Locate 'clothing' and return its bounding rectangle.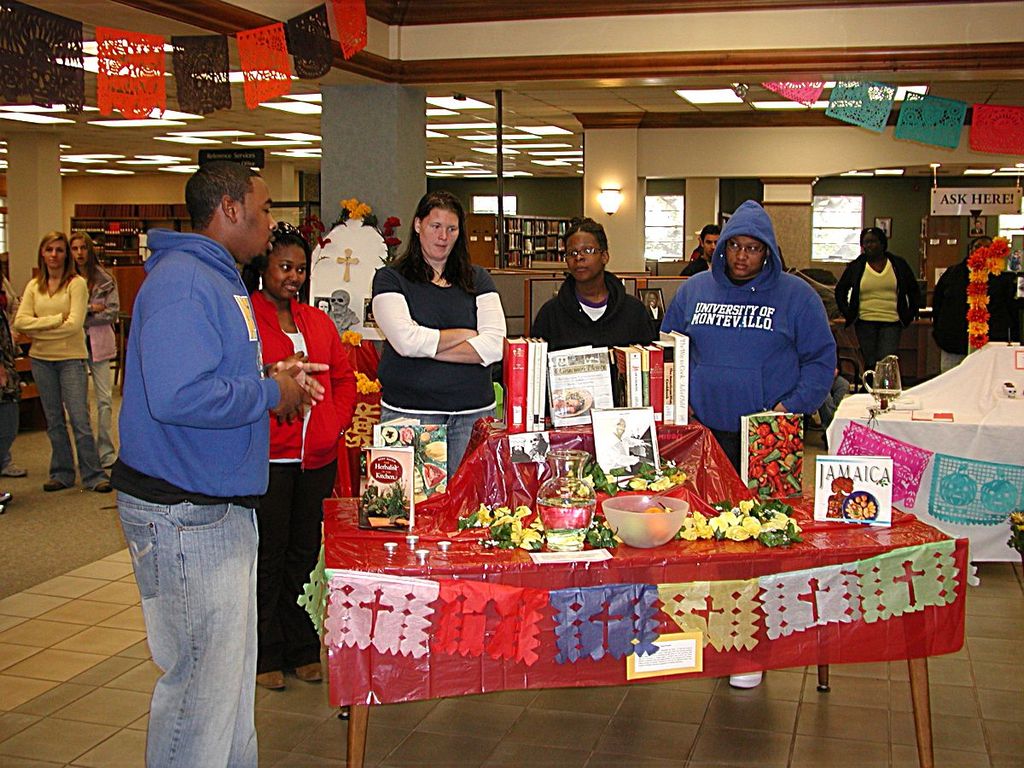
region(365, 257, 513, 465).
